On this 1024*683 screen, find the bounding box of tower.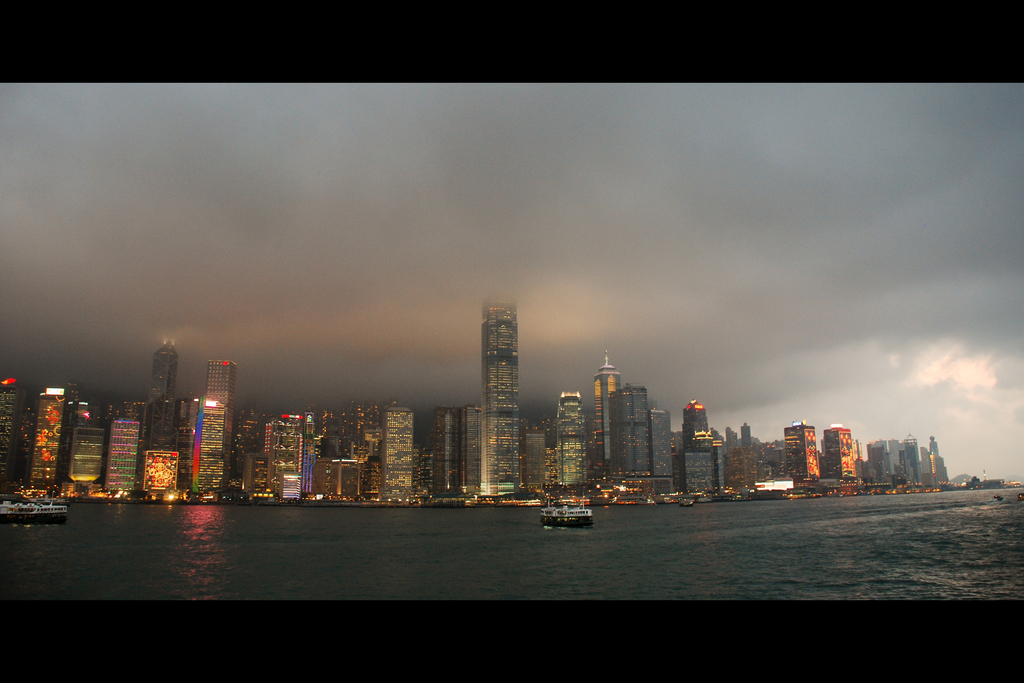
Bounding box: {"left": 593, "top": 353, "right": 621, "bottom": 468}.
